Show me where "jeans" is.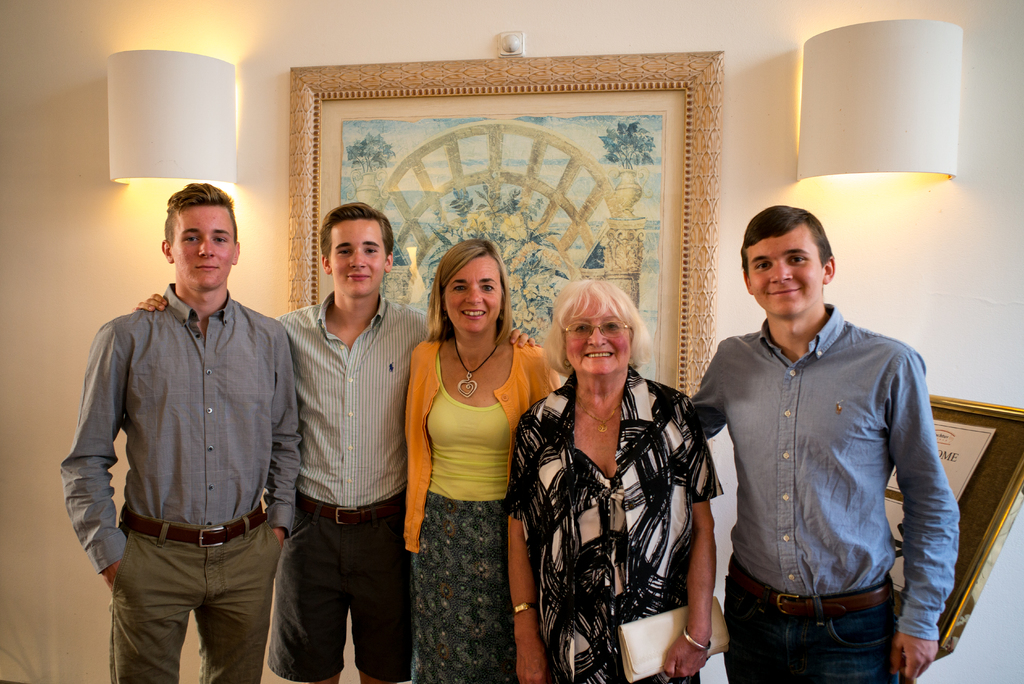
"jeans" is at detection(729, 588, 917, 672).
